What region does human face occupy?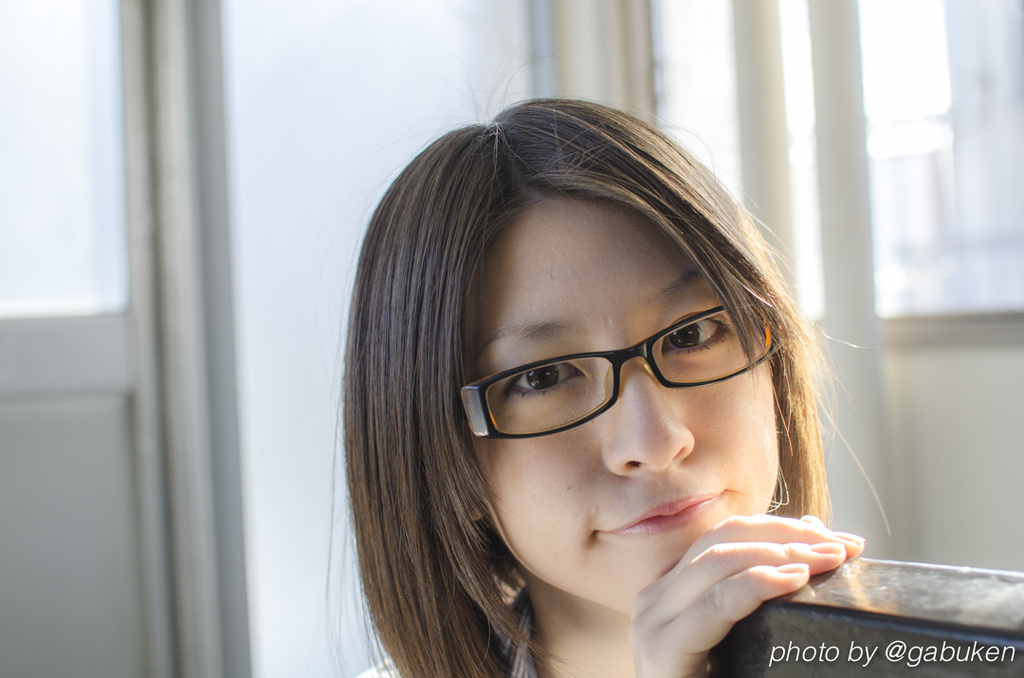
locate(464, 198, 777, 614).
